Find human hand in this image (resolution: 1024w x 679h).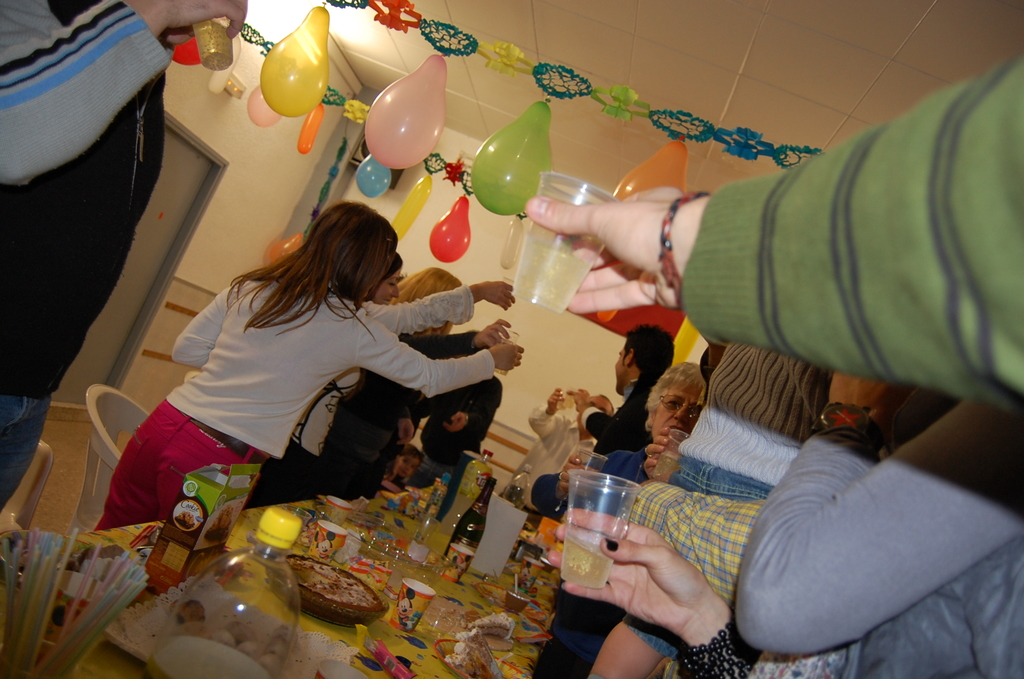
locate(476, 279, 518, 315).
